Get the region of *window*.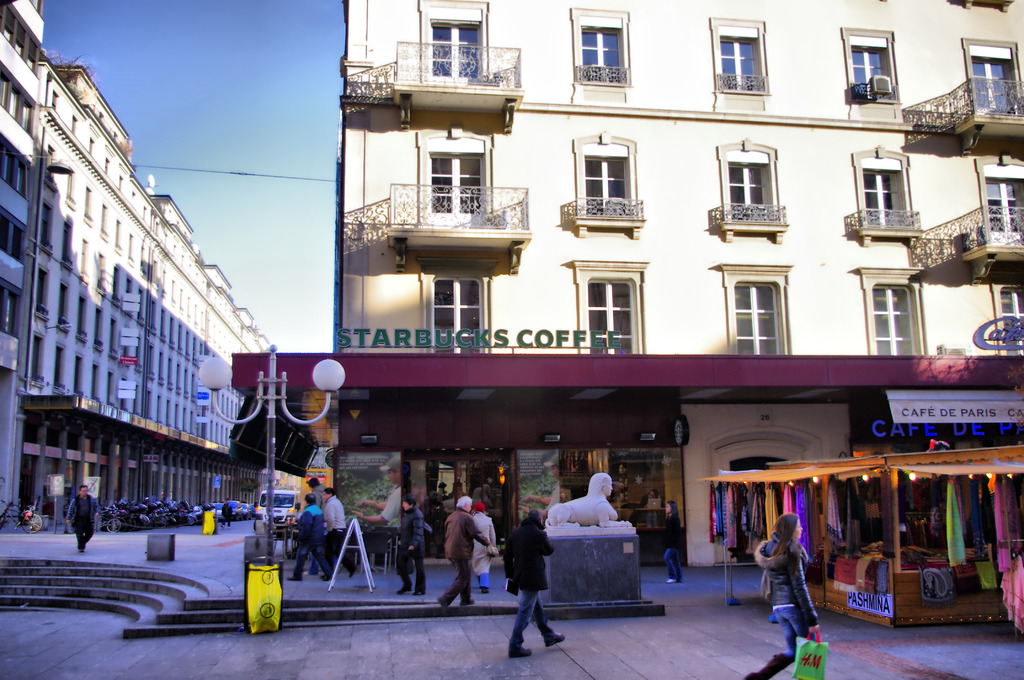
region(987, 277, 1023, 354).
